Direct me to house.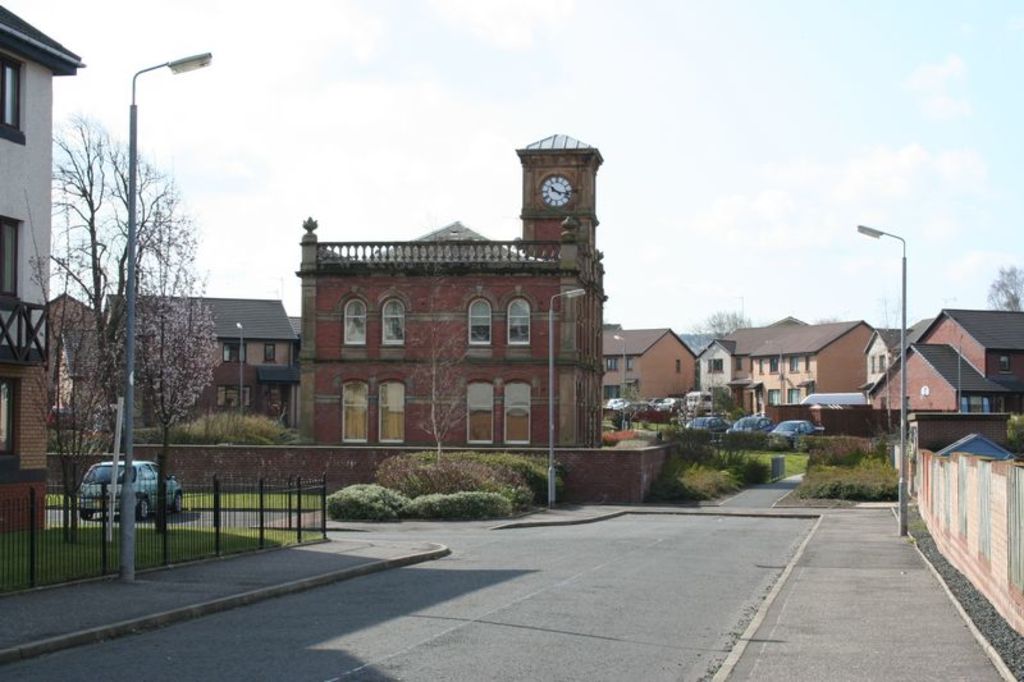
Direction: x1=255, y1=148, x2=616, y2=498.
